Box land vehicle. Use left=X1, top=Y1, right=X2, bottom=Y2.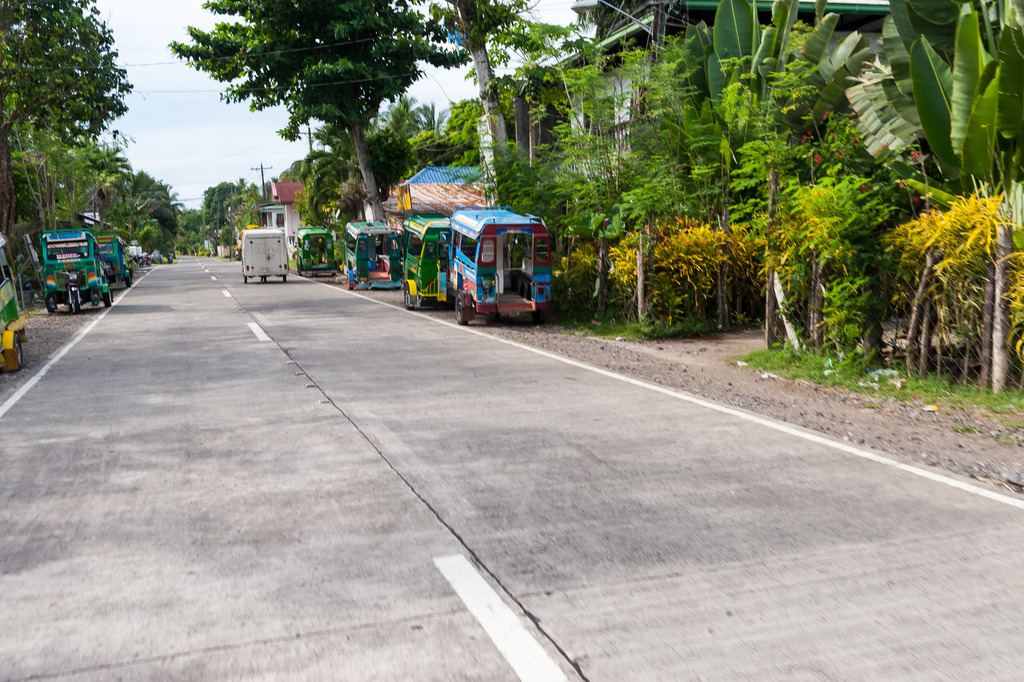
left=404, top=198, right=572, bottom=319.
